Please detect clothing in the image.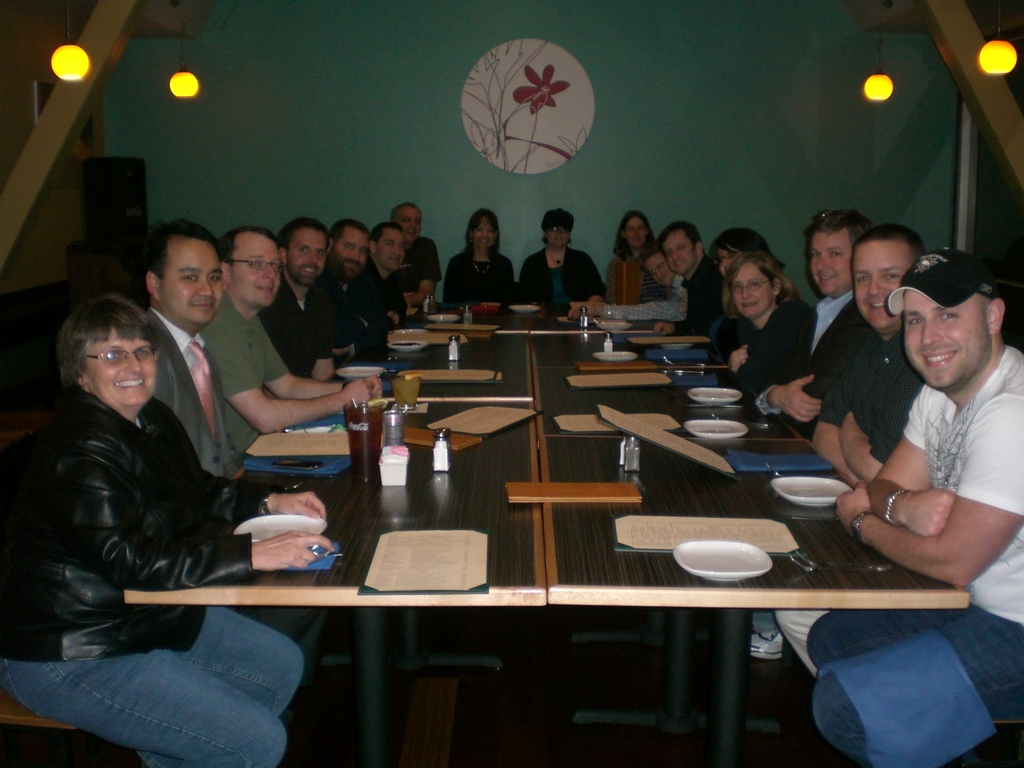
rect(397, 236, 439, 302).
